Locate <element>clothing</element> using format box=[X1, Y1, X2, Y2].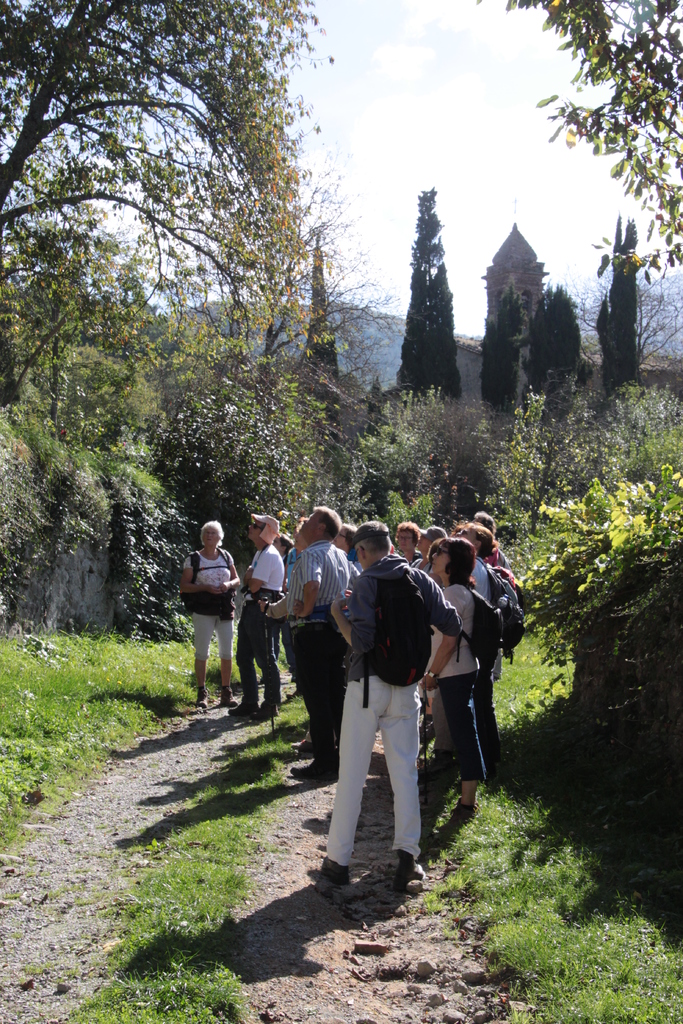
box=[236, 541, 288, 705].
